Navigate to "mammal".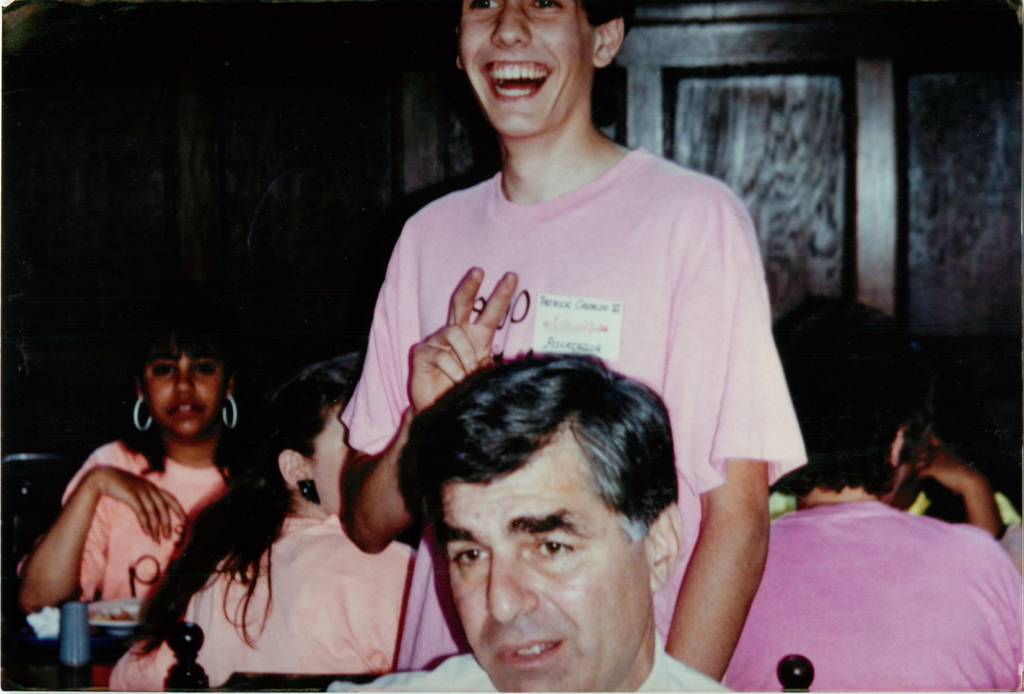
Navigation target: (left=902, top=435, right=1018, bottom=545).
